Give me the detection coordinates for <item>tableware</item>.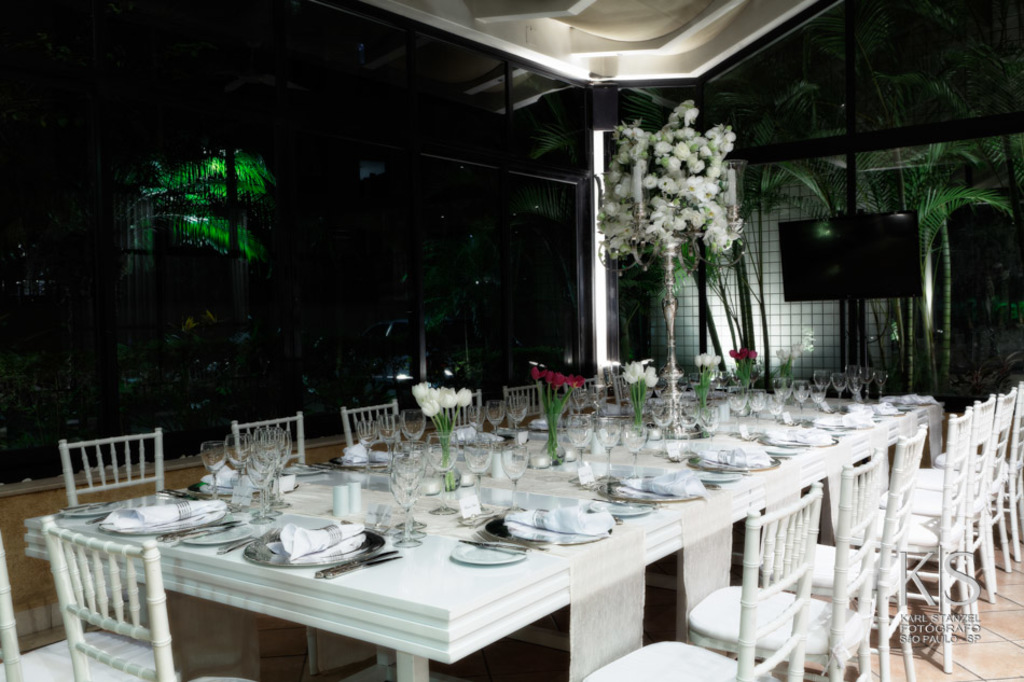
rect(102, 498, 226, 532).
